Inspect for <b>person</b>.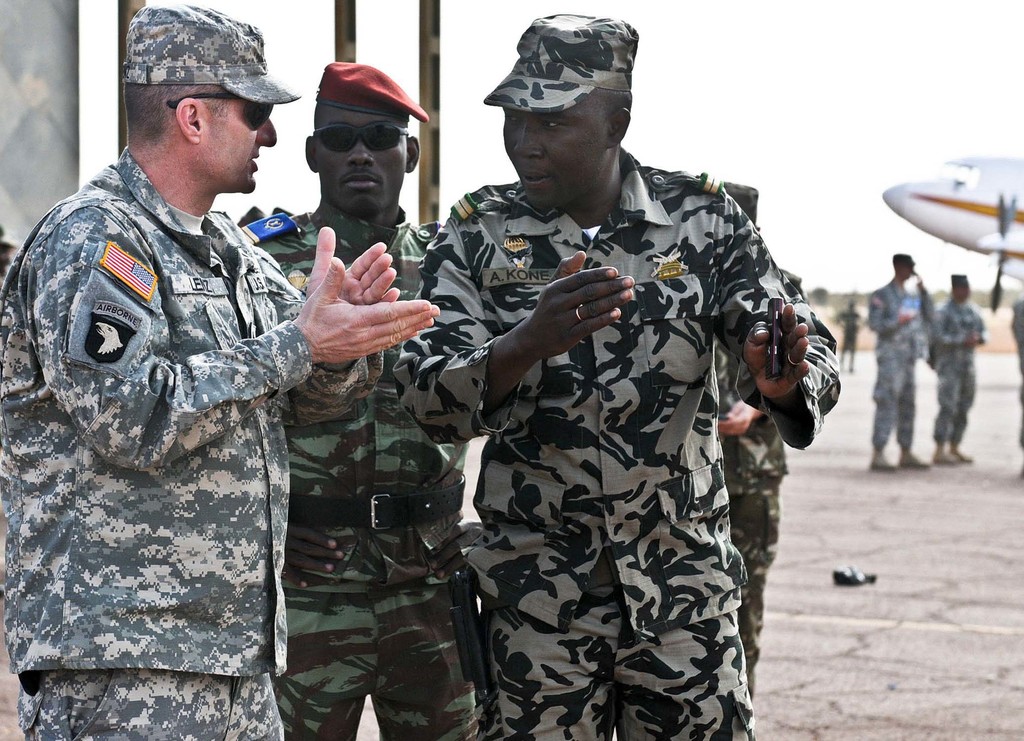
Inspection: 236:58:485:738.
